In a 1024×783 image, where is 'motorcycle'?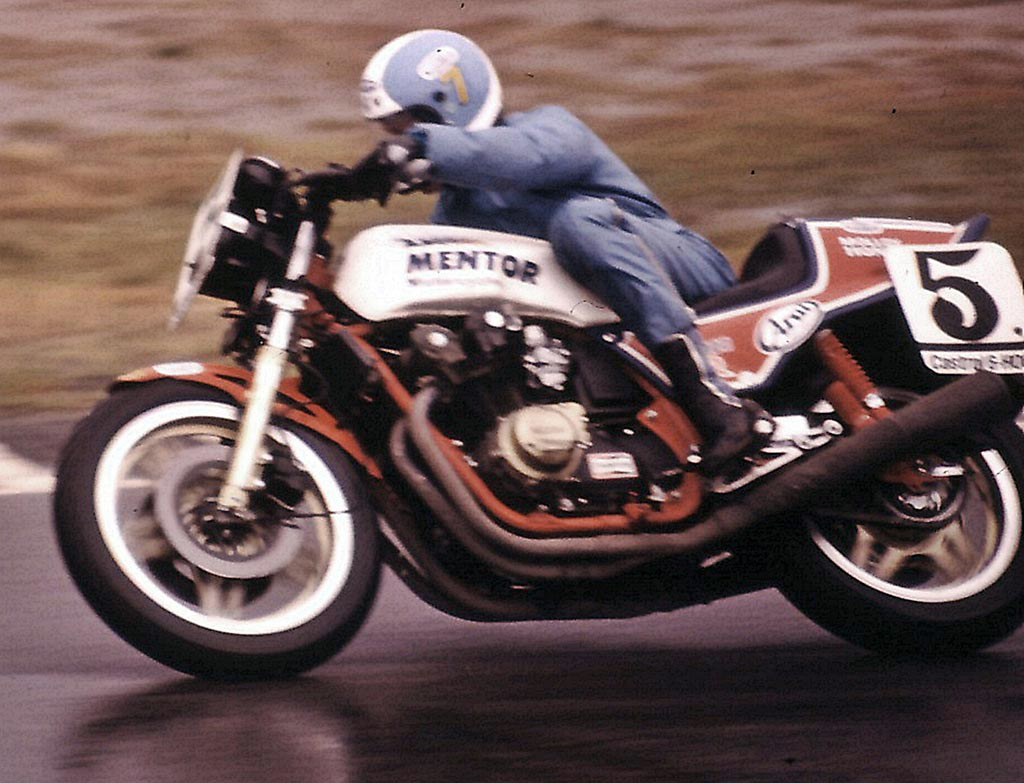
<region>53, 140, 1023, 683</region>.
